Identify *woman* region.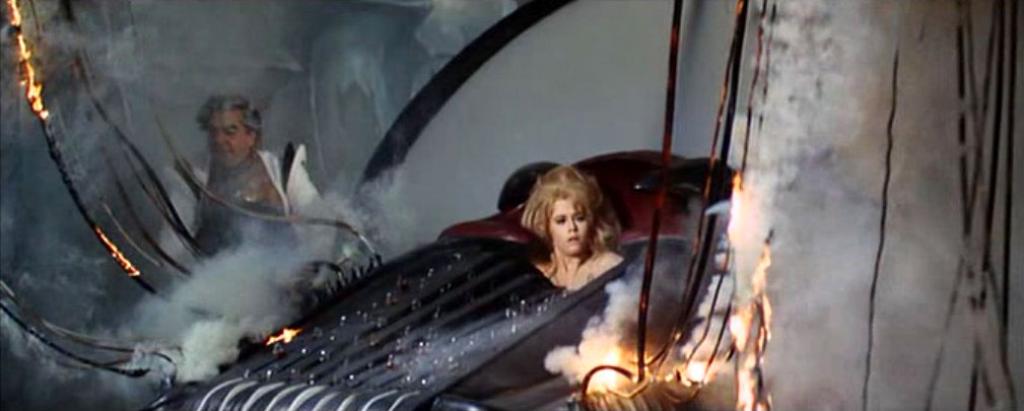
Region: 519 164 657 298.
